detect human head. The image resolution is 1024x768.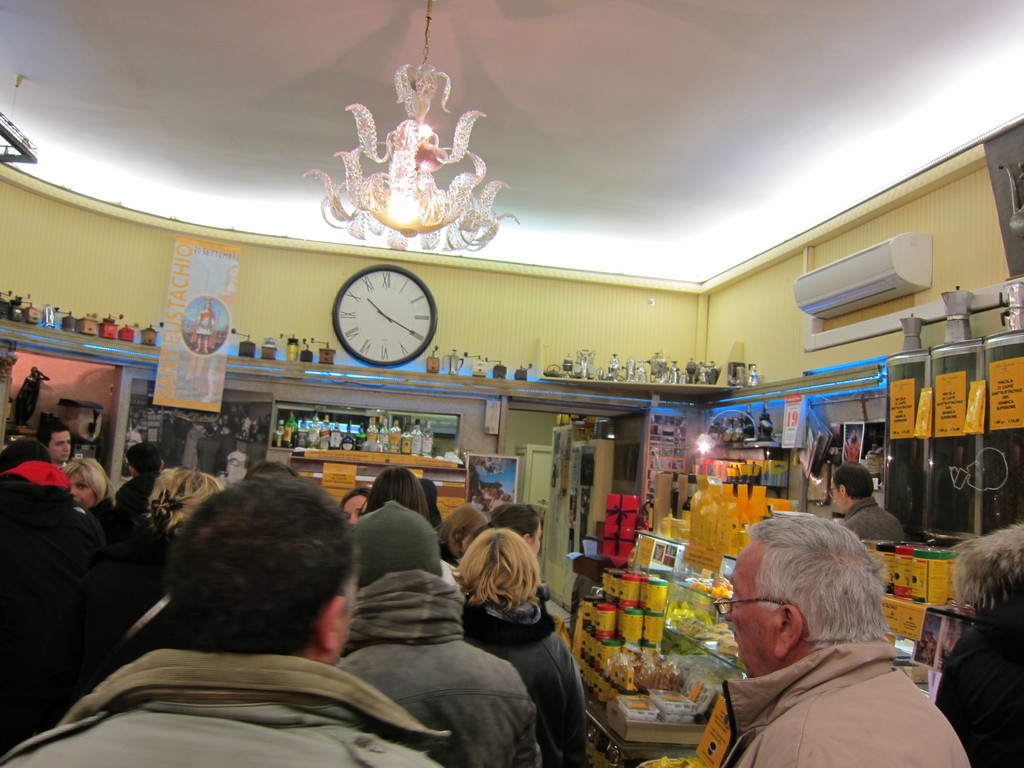
x1=123, y1=440, x2=164, y2=474.
